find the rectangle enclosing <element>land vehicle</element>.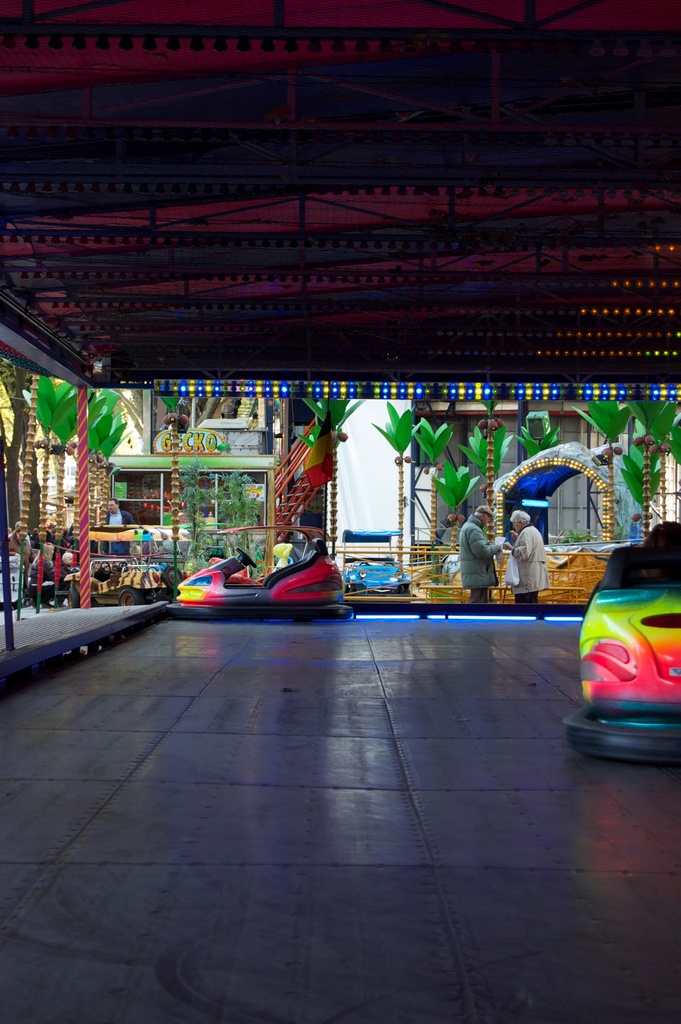
<region>341, 548, 430, 591</region>.
